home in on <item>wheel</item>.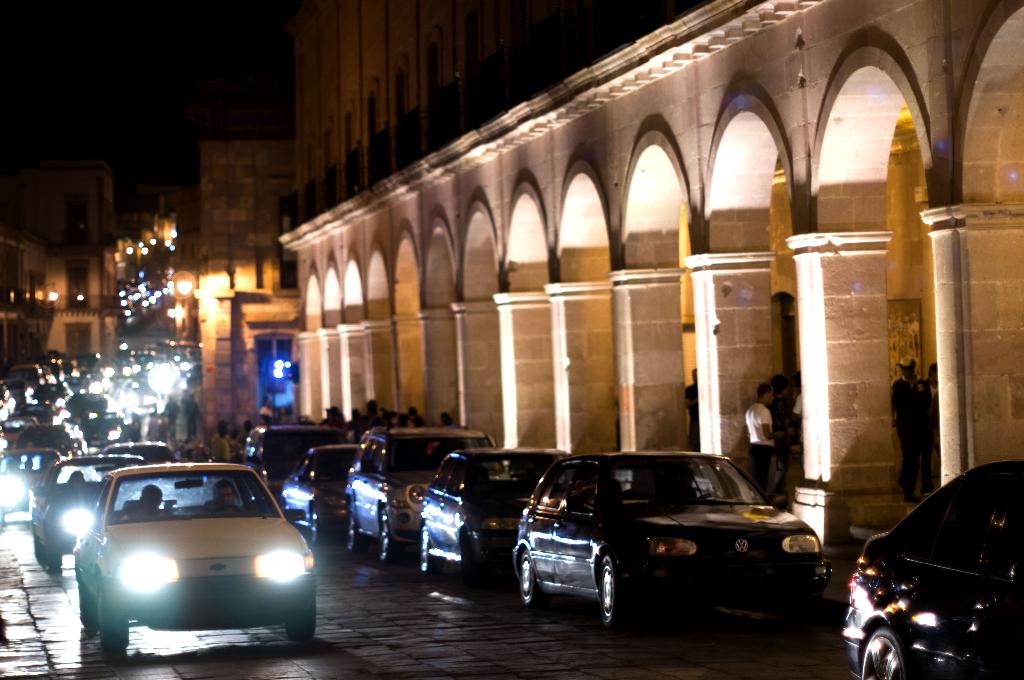
Homed in at [left=289, top=601, right=317, bottom=639].
